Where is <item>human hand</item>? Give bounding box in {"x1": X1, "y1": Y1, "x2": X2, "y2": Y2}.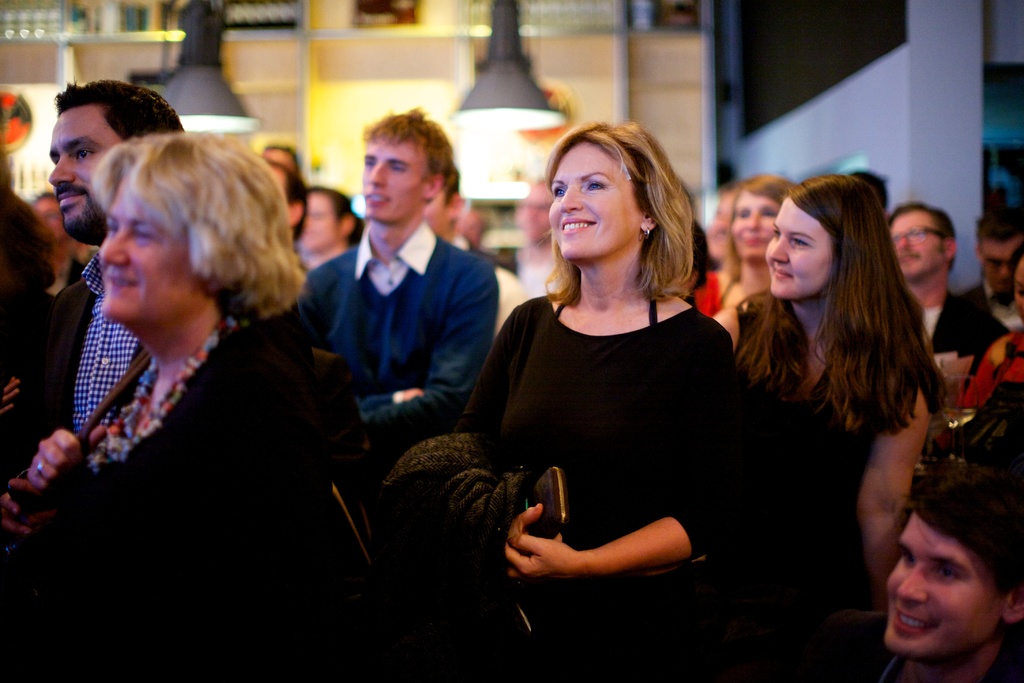
{"x1": 402, "y1": 387, "x2": 423, "y2": 402}.
